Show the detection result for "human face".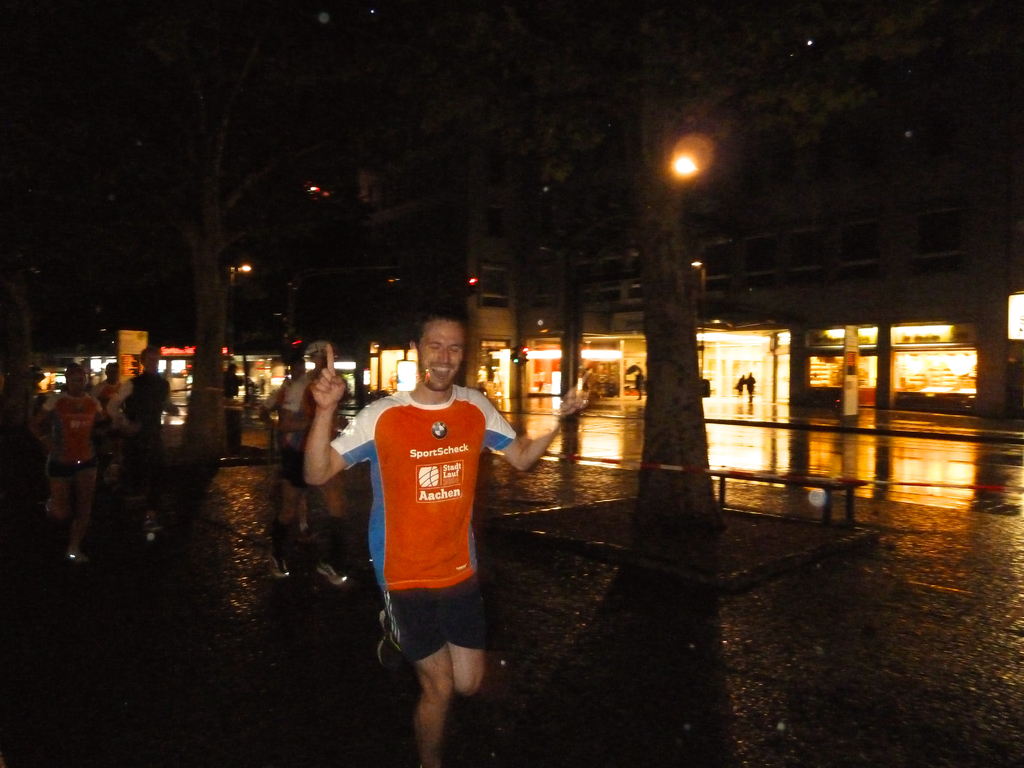
(left=417, top=321, right=465, bottom=390).
